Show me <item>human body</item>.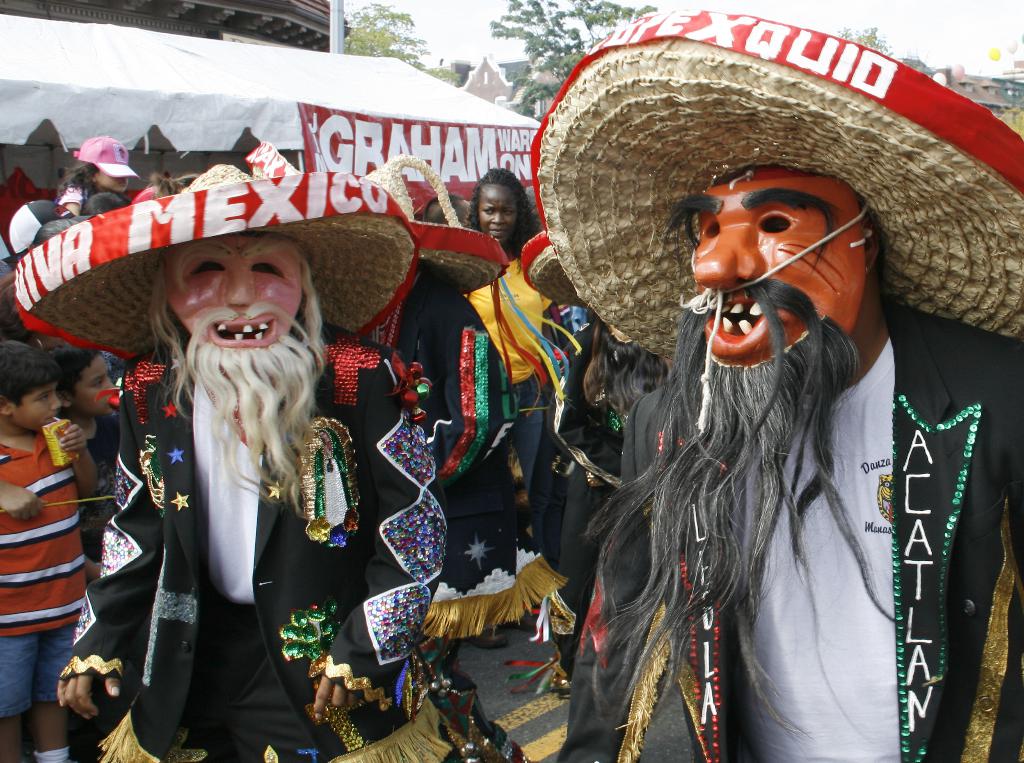
<item>human body</item> is here: detection(0, 333, 99, 762).
